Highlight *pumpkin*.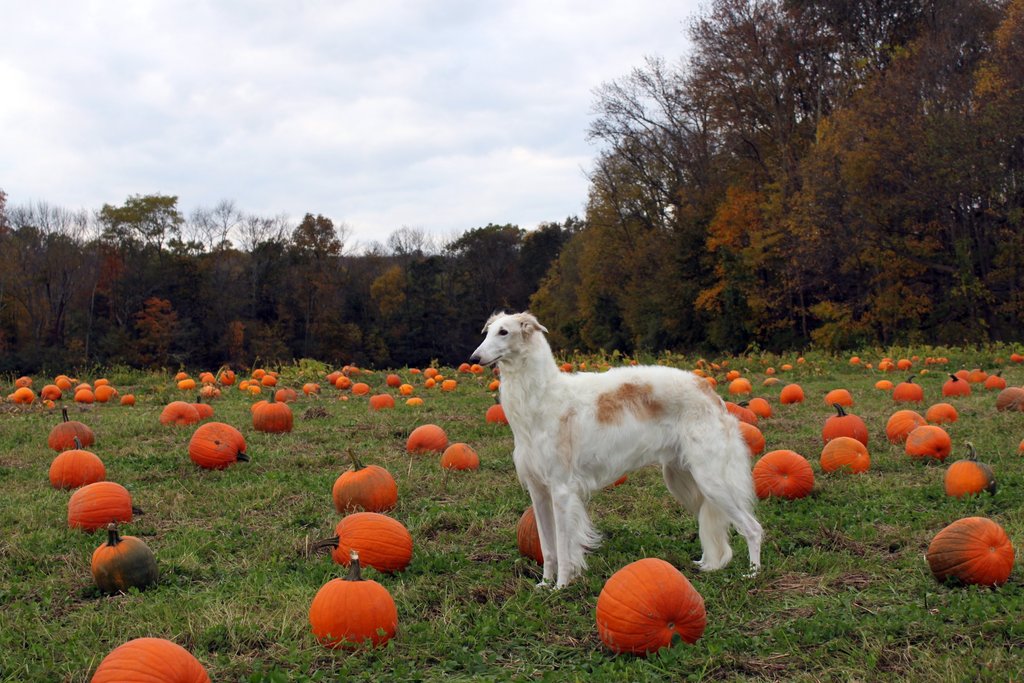
Highlighted region: {"x1": 511, "y1": 508, "x2": 545, "y2": 556}.
